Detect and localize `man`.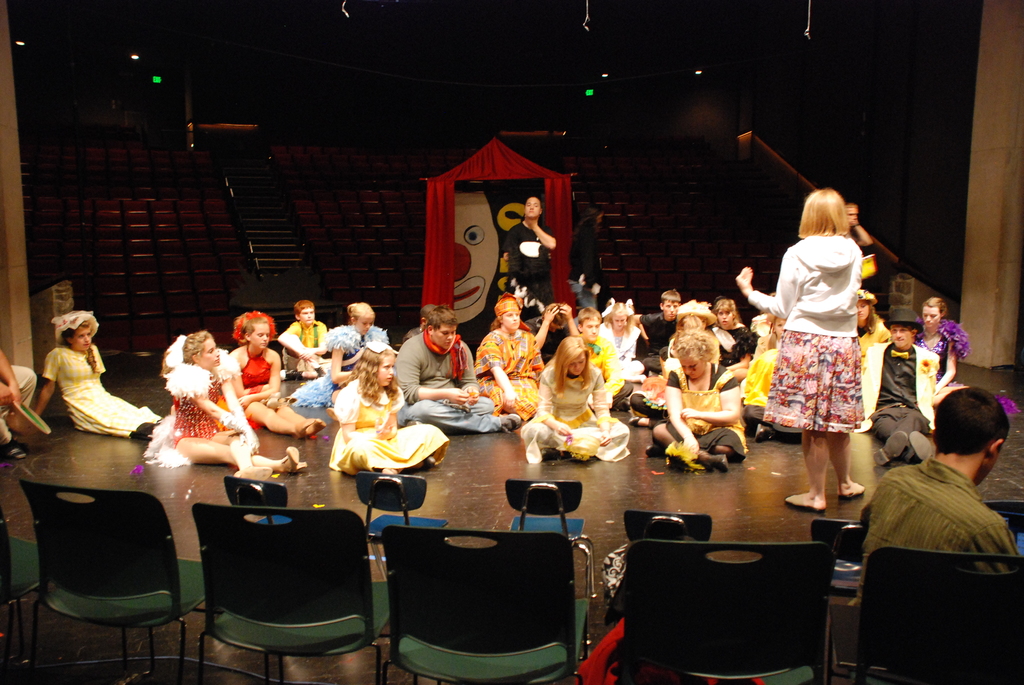
Localized at bbox(850, 395, 1023, 609).
